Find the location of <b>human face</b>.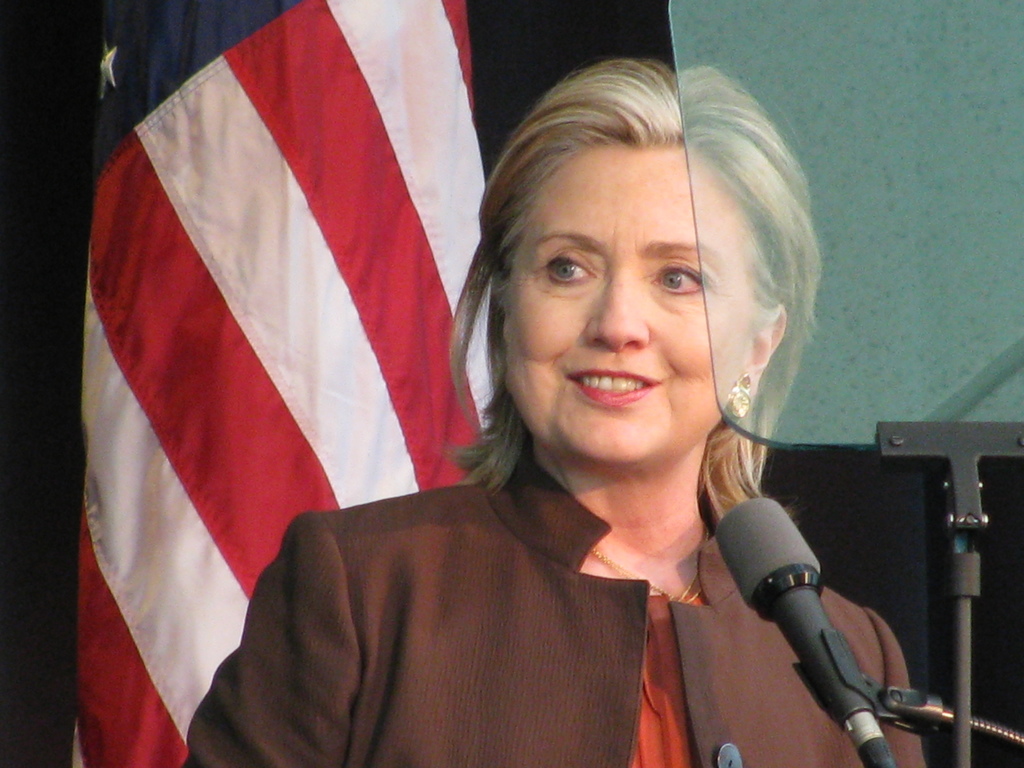
Location: pyautogui.locateOnScreen(498, 138, 769, 466).
